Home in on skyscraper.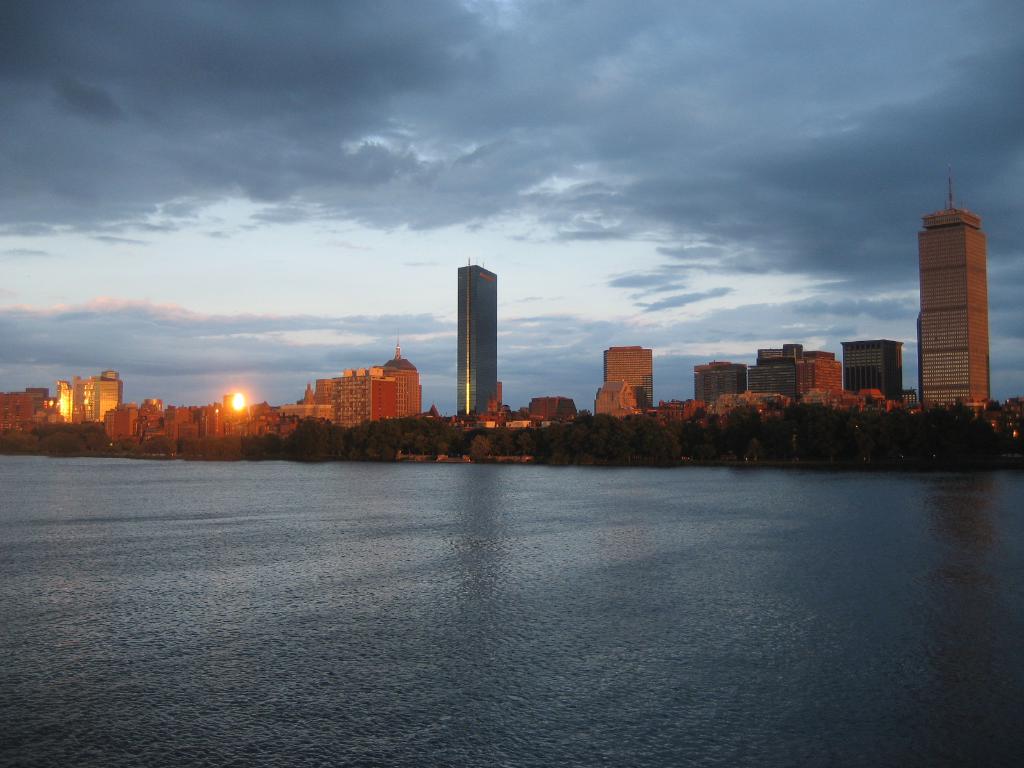
Homed in at detection(601, 344, 654, 406).
